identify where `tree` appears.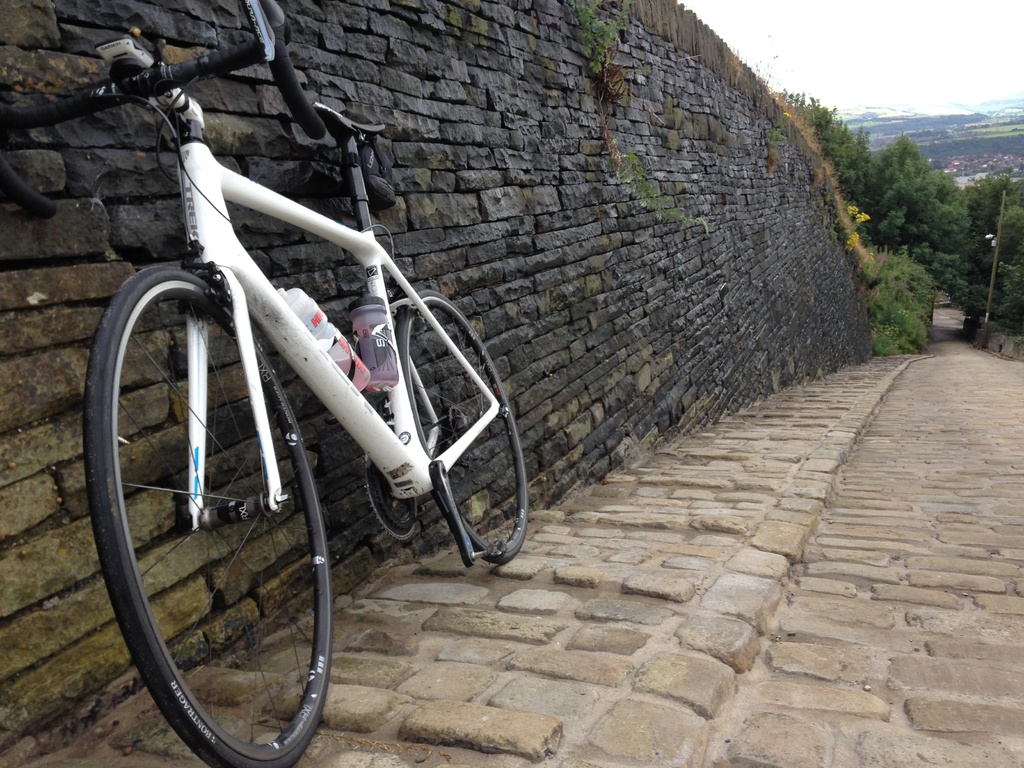
Appears at [x1=932, y1=175, x2=1023, y2=338].
